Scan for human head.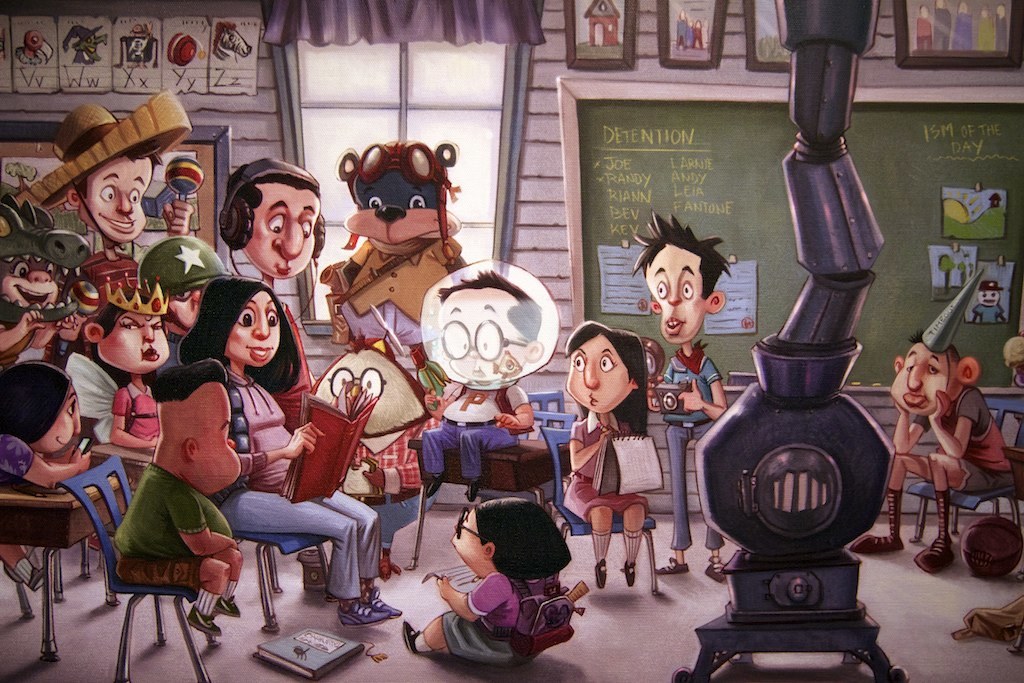
Scan result: 65, 152, 151, 236.
